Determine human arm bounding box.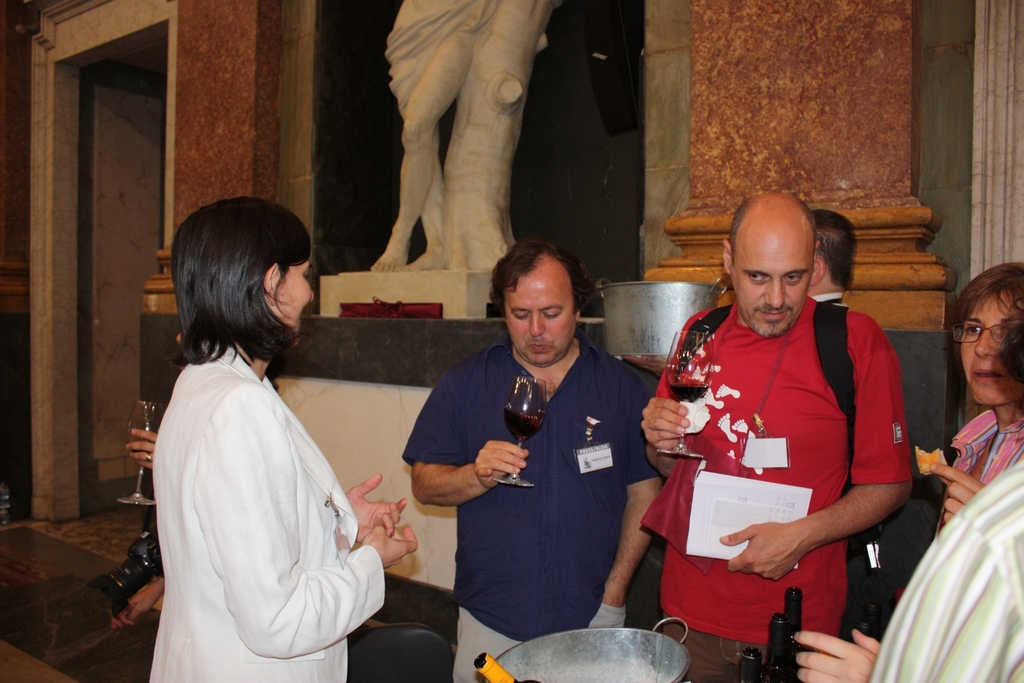
Determined: x1=122 y1=421 x2=159 y2=473.
